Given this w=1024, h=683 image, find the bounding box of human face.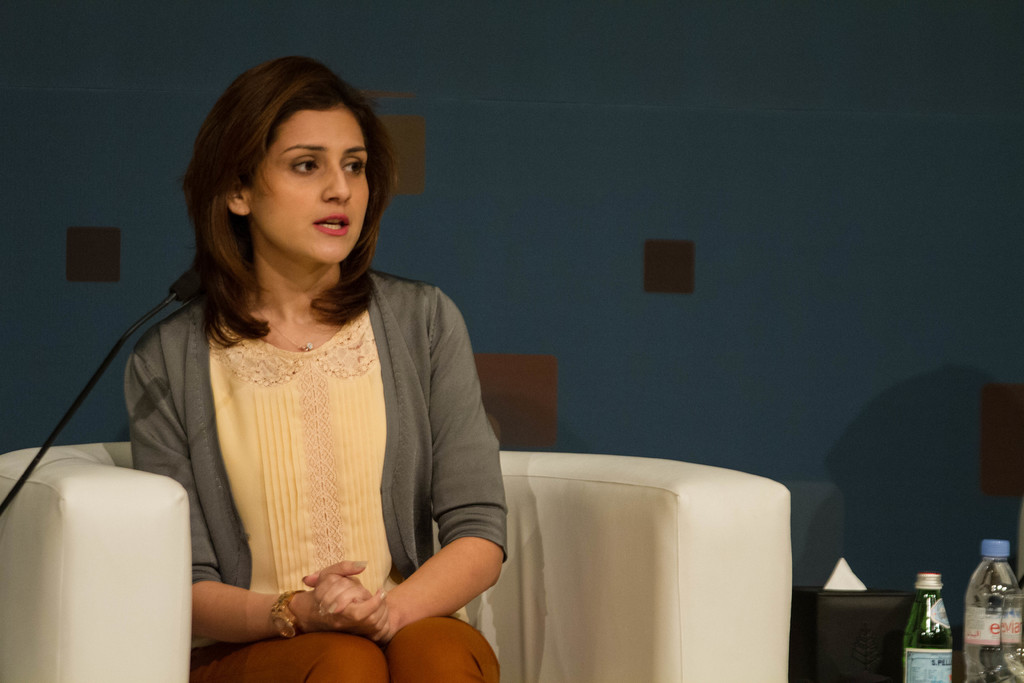
{"left": 248, "top": 106, "right": 371, "bottom": 265}.
